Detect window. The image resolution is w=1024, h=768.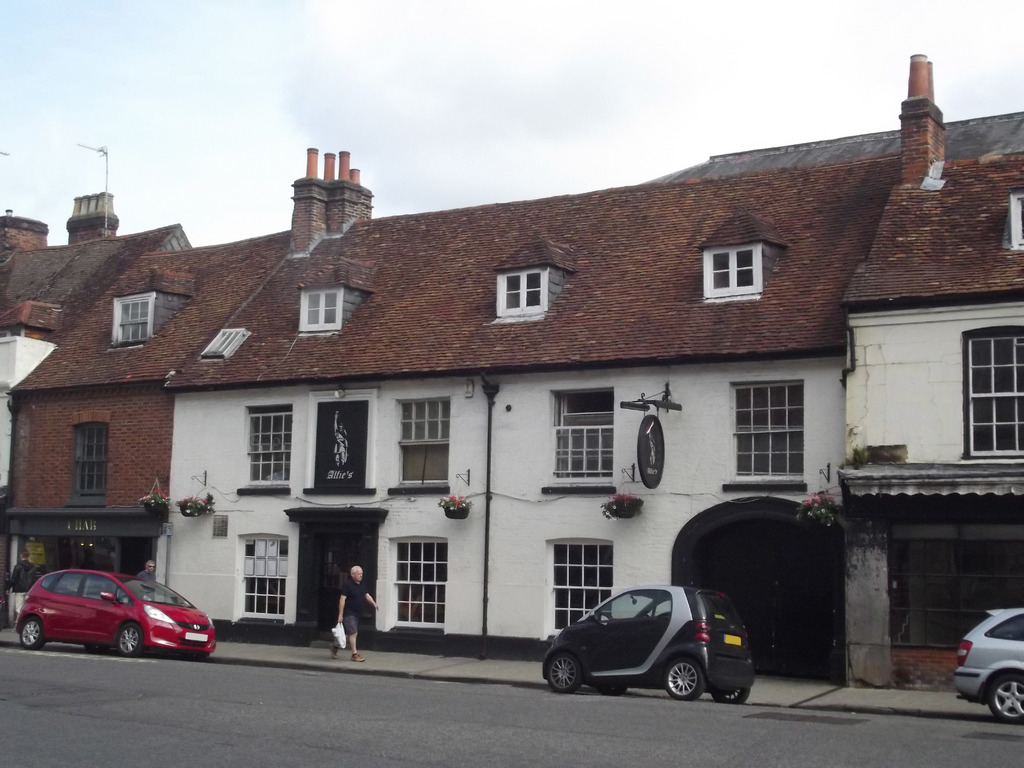
rect(295, 282, 341, 335).
